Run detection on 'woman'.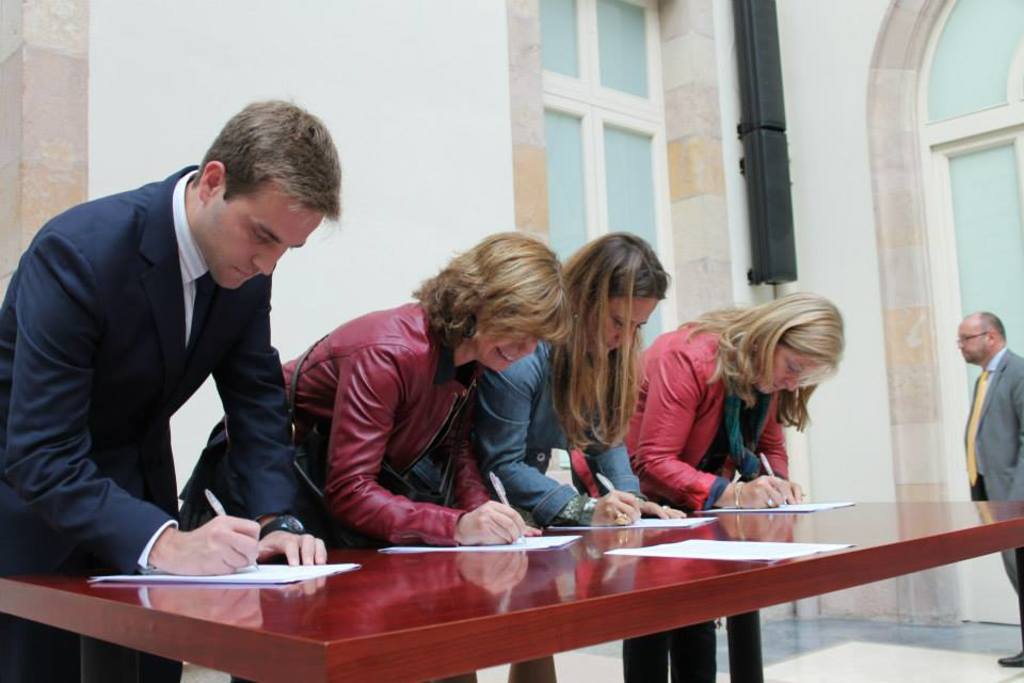
Result: x1=626, y1=289, x2=854, y2=682.
